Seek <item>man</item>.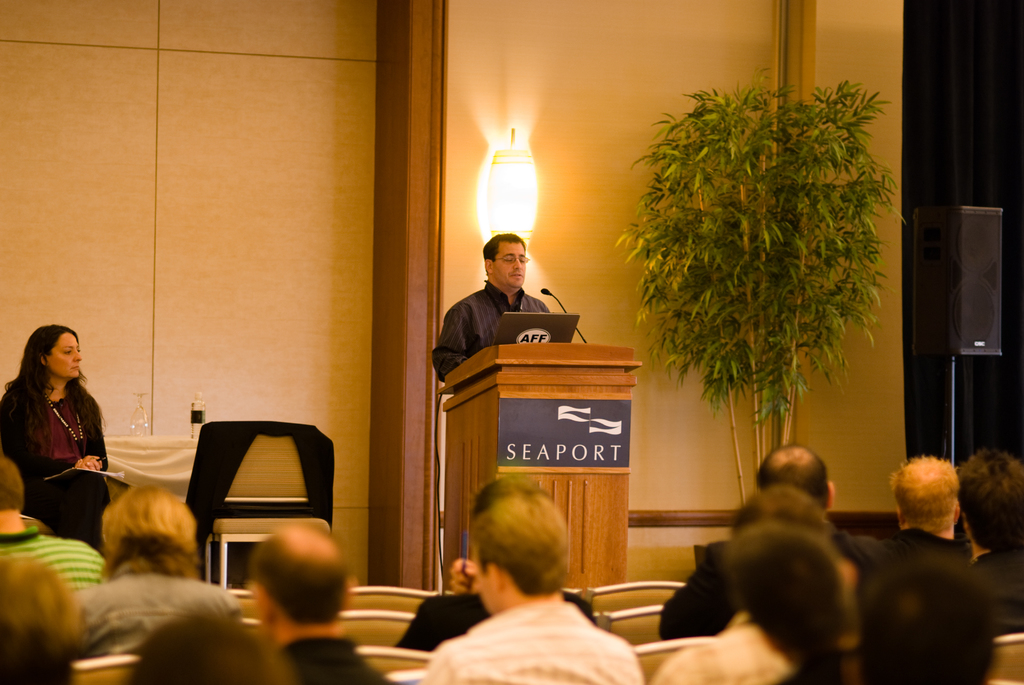
[x1=445, y1=235, x2=572, y2=371].
